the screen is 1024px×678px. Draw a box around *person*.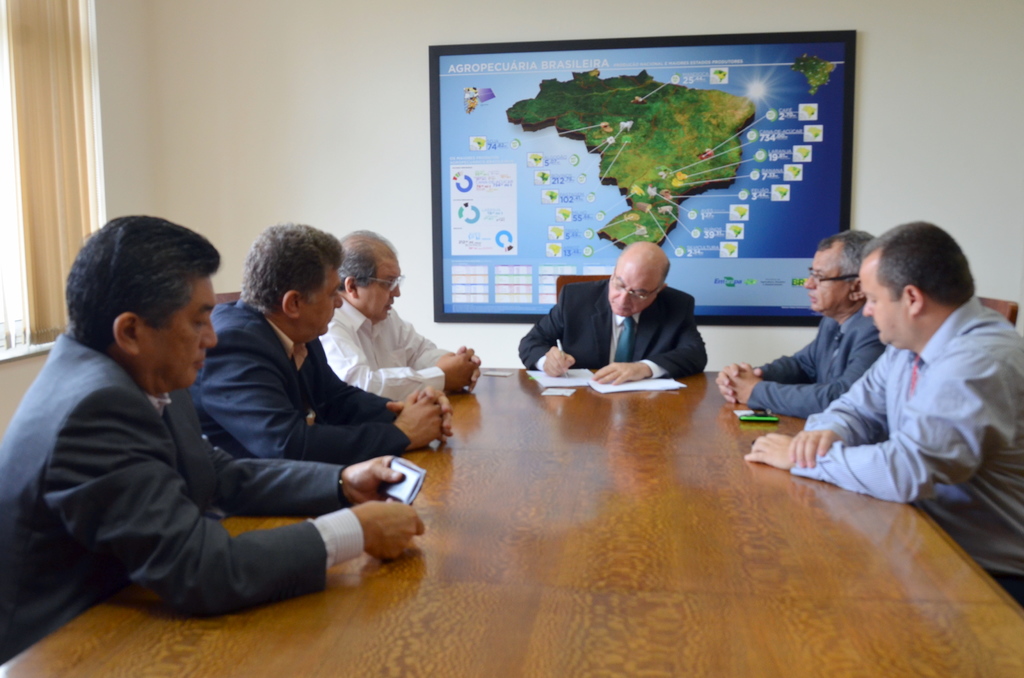
716,227,891,422.
